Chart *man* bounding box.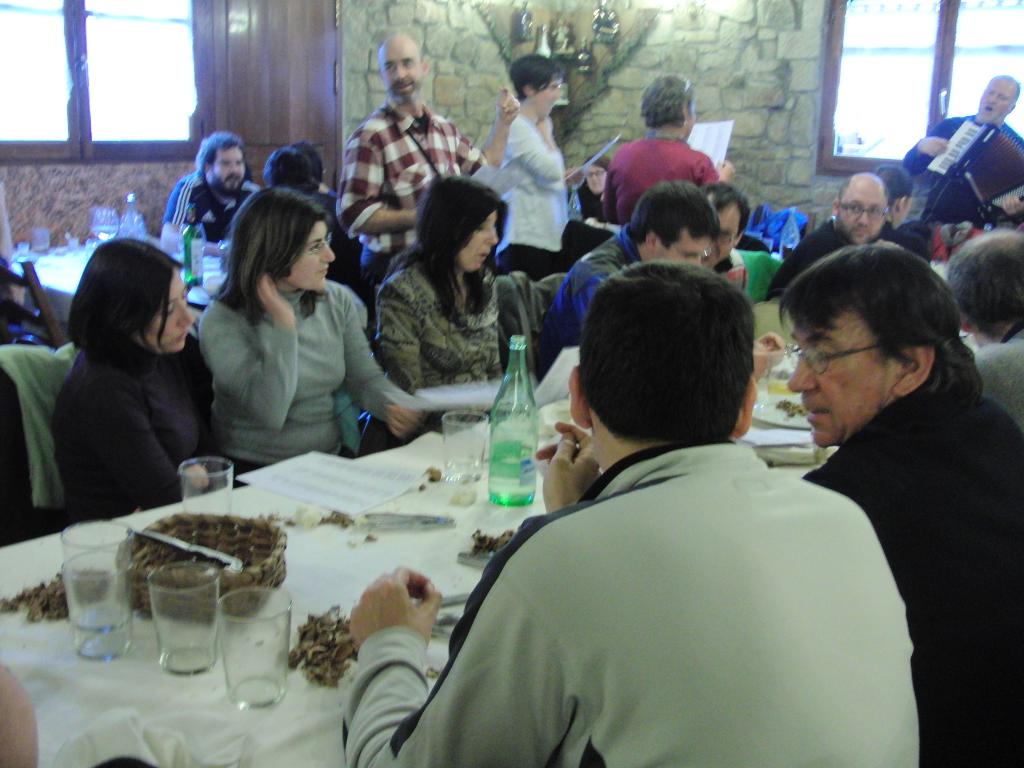
Charted: (left=705, top=182, right=778, bottom=307).
